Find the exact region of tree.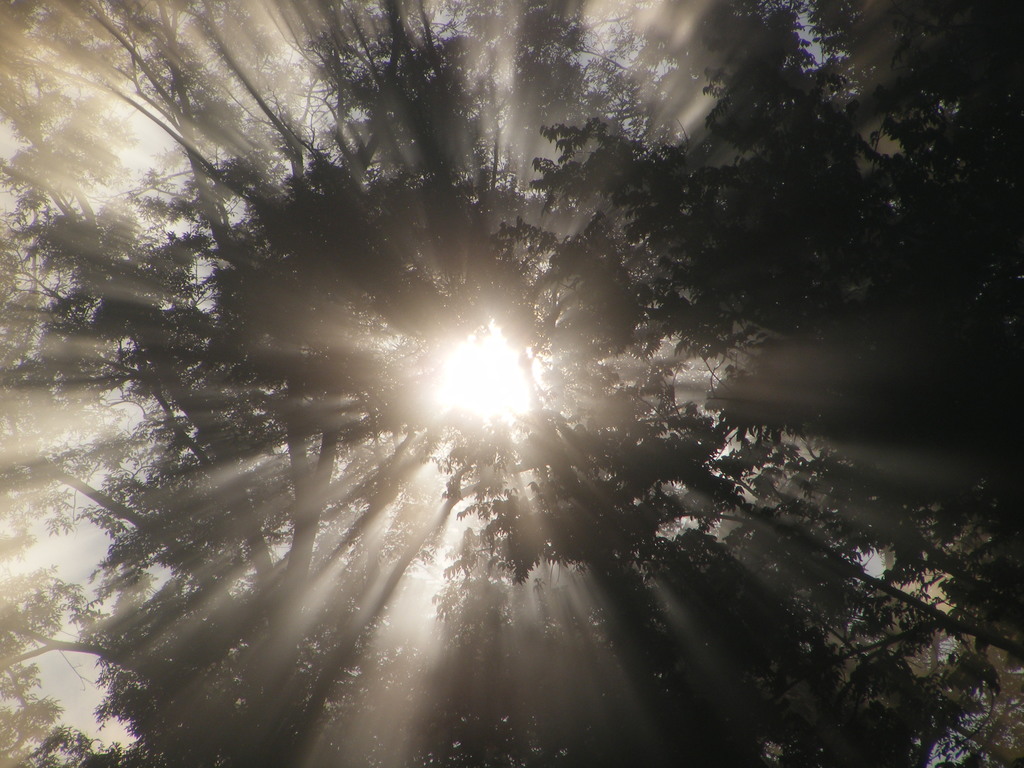
Exact region: <bbox>0, 0, 1023, 767</bbox>.
